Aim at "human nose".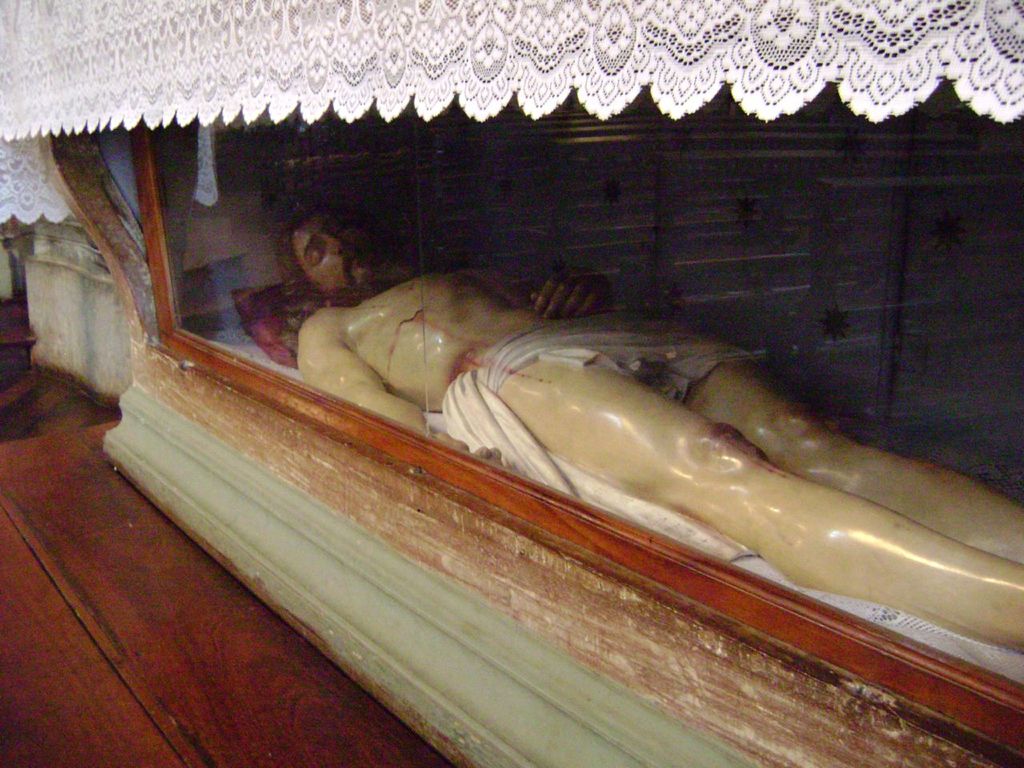
Aimed at box(324, 236, 345, 260).
